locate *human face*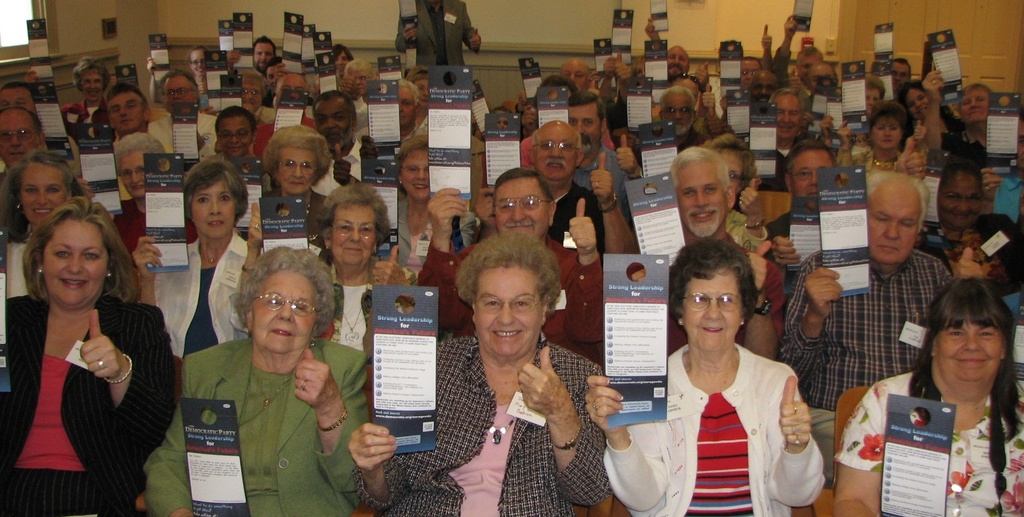
<bbox>937, 307, 999, 384</bbox>
